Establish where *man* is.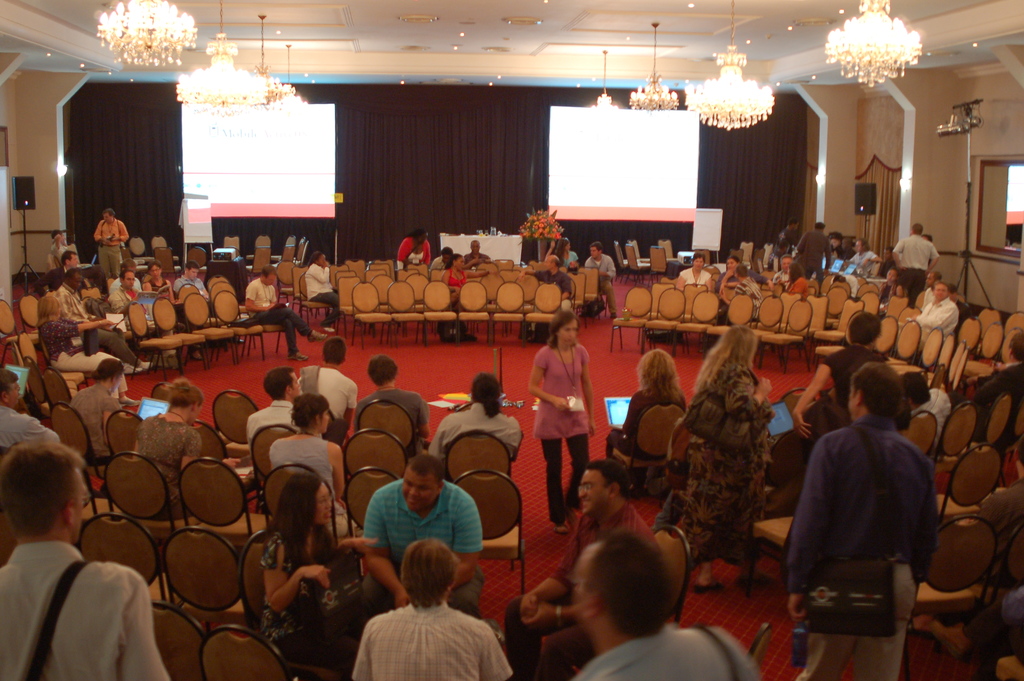
Established at box=[973, 327, 1023, 443].
